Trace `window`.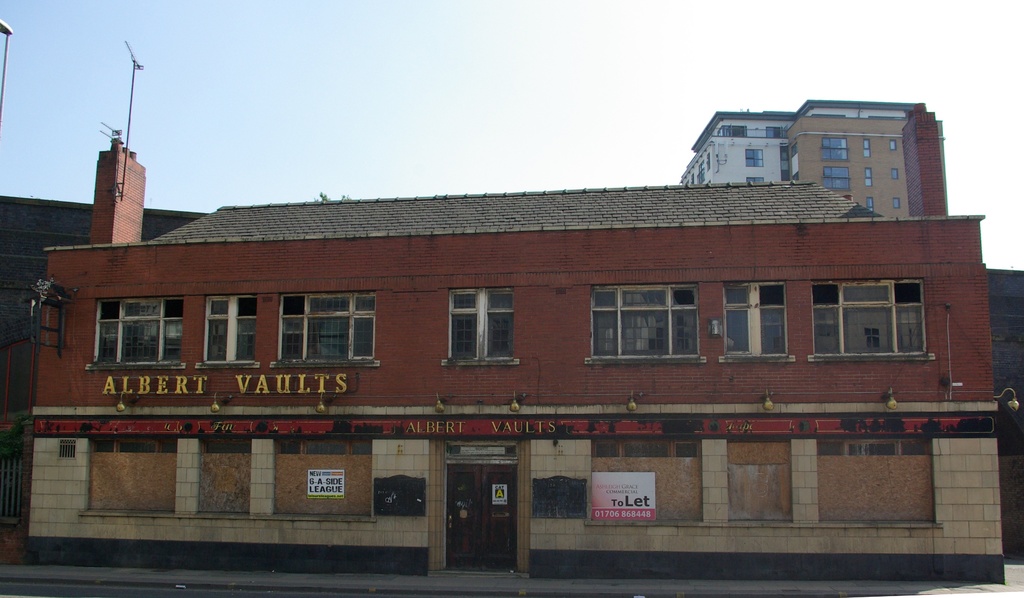
Traced to [824,138,850,159].
